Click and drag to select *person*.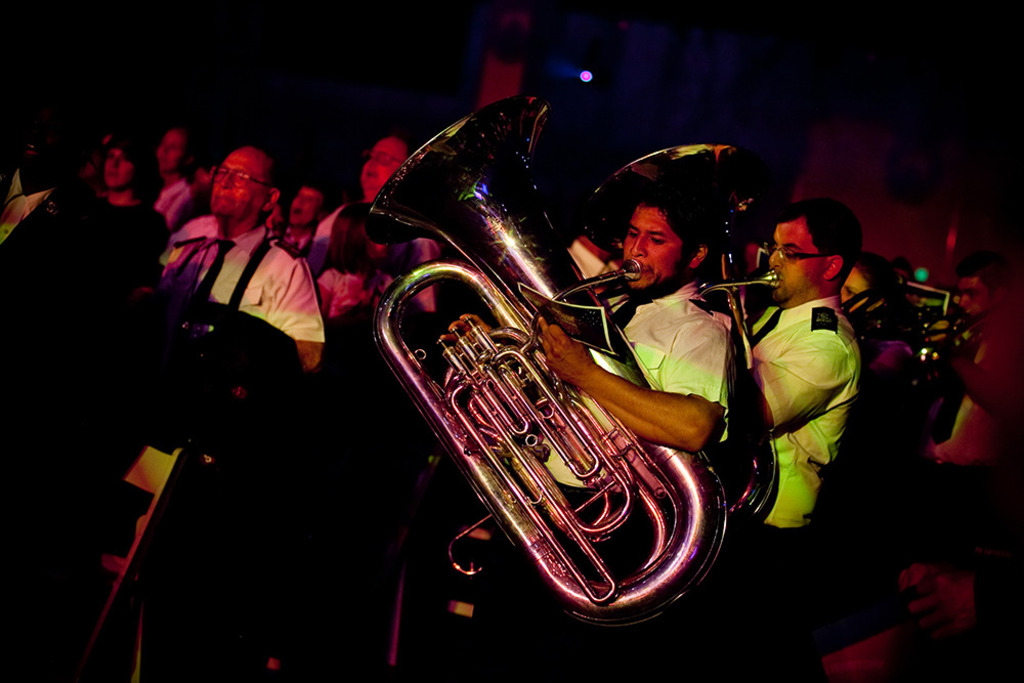
Selection: box(703, 190, 869, 549).
